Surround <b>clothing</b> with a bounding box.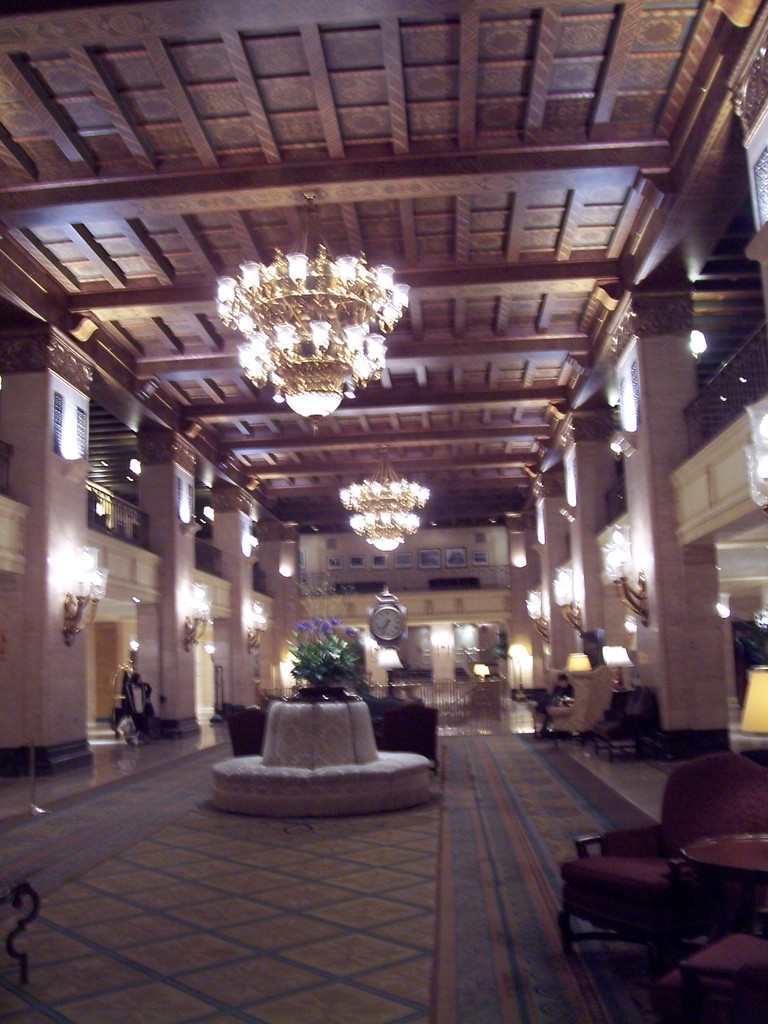
(x1=120, y1=680, x2=151, y2=737).
